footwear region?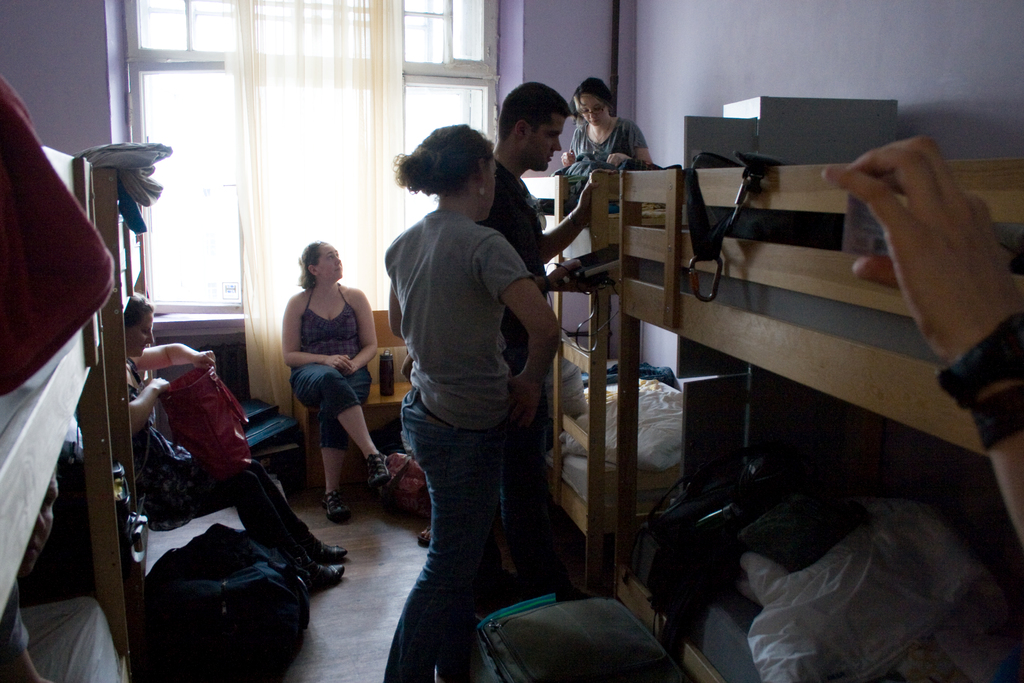
crop(366, 449, 390, 488)
